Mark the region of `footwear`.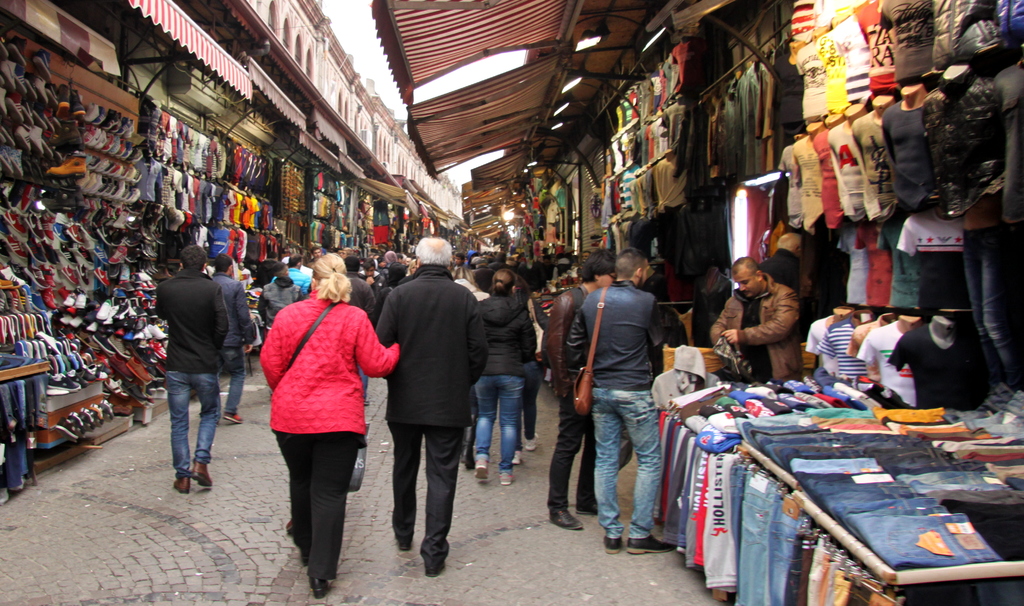
Region: region(499, 470, 517, 486).
